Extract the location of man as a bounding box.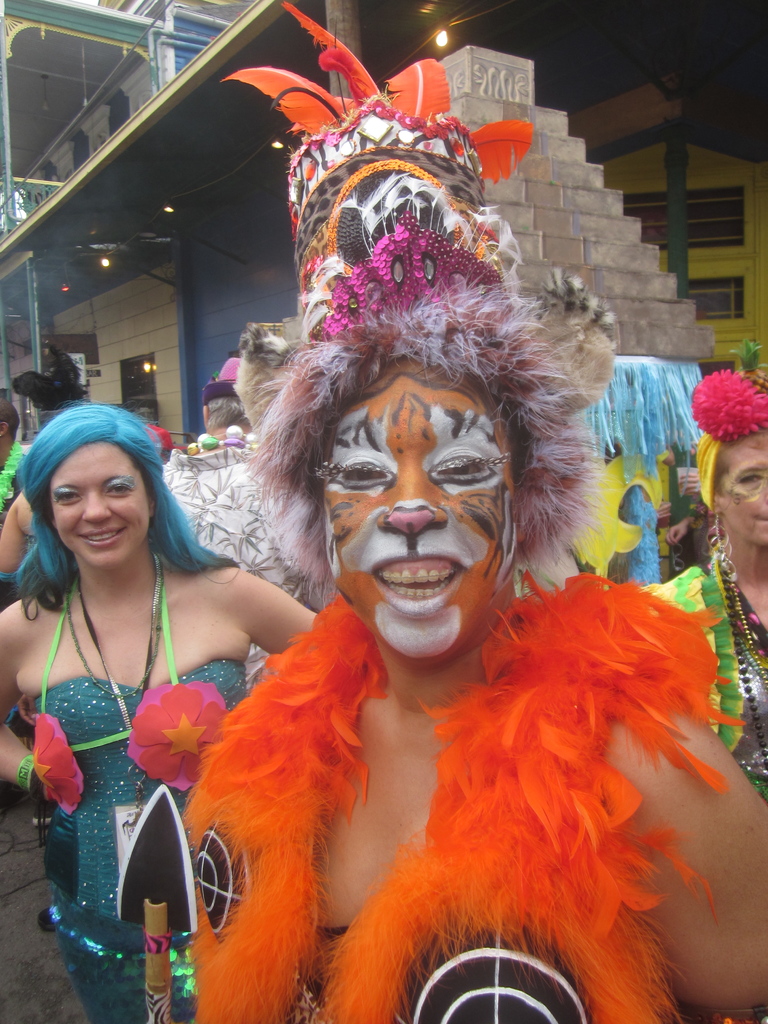
<region>161, 360, 314, 613</region>.
